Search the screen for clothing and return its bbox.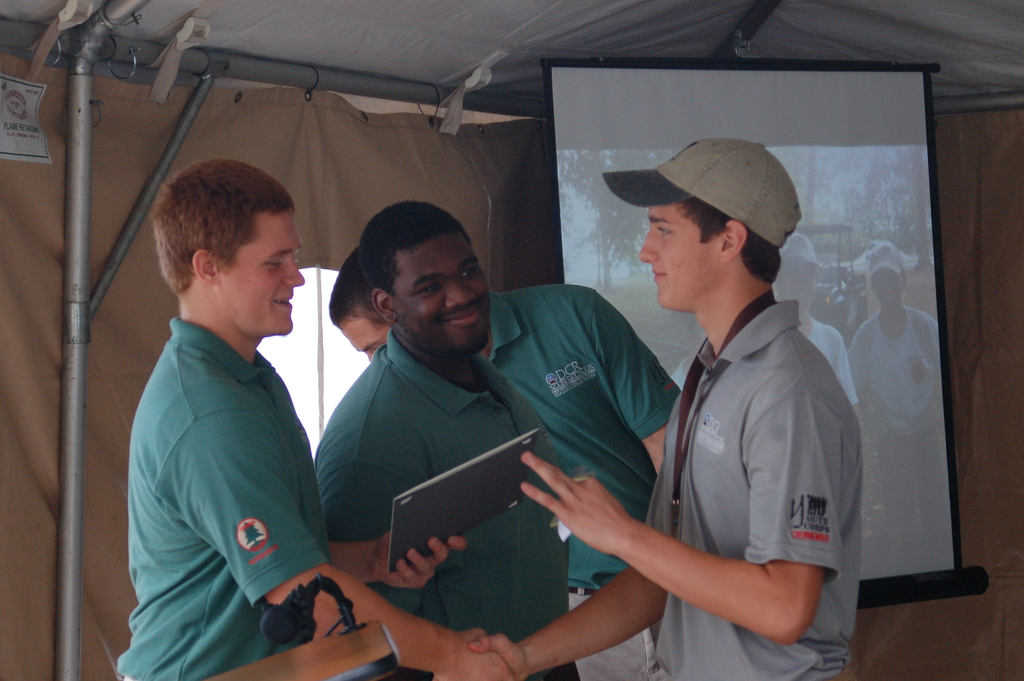
Found: rect(619, 291, 867, 680).
